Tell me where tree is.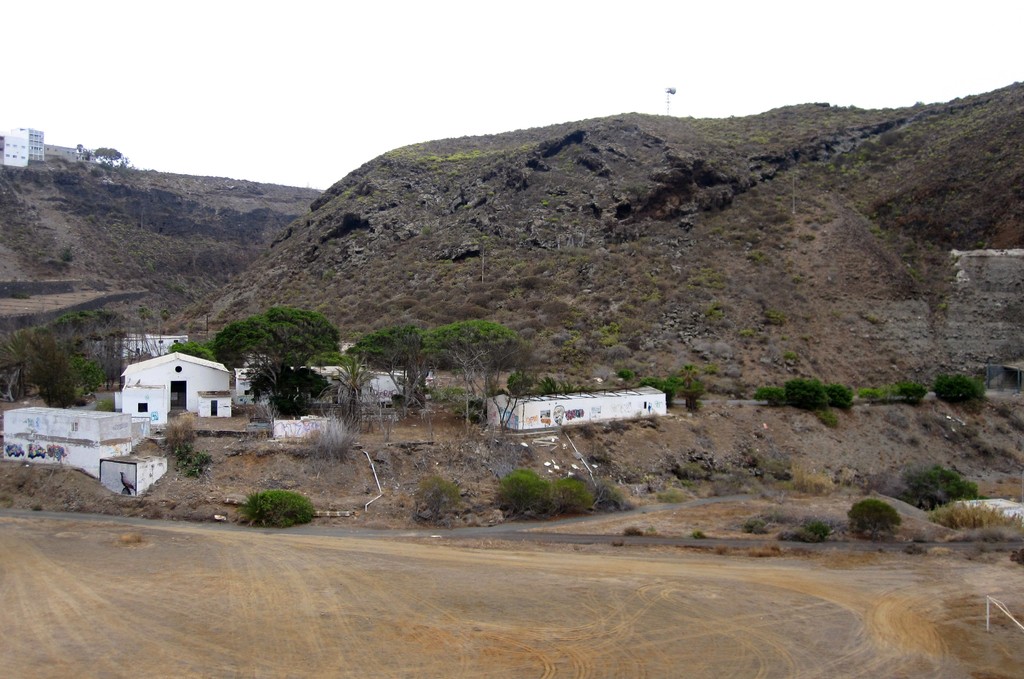
tree is at l=413, t=473, r=456, b=519.
